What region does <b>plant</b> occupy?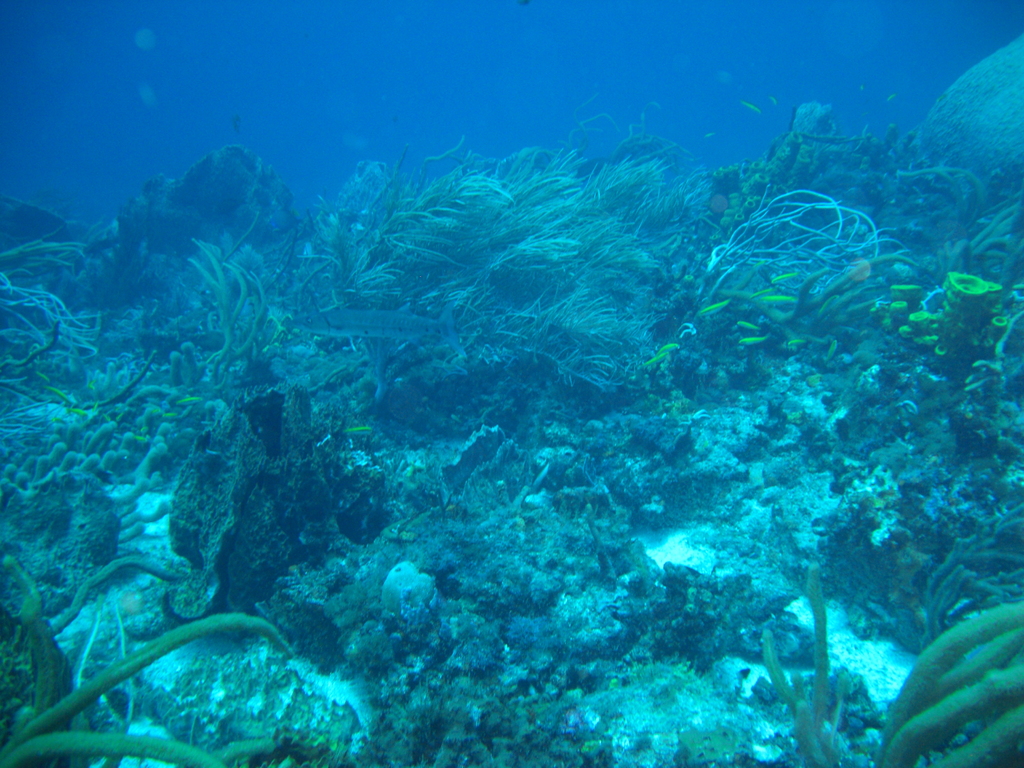
{"x1": 157, "y1": 373, "x2": 397, "y2": 633}.
